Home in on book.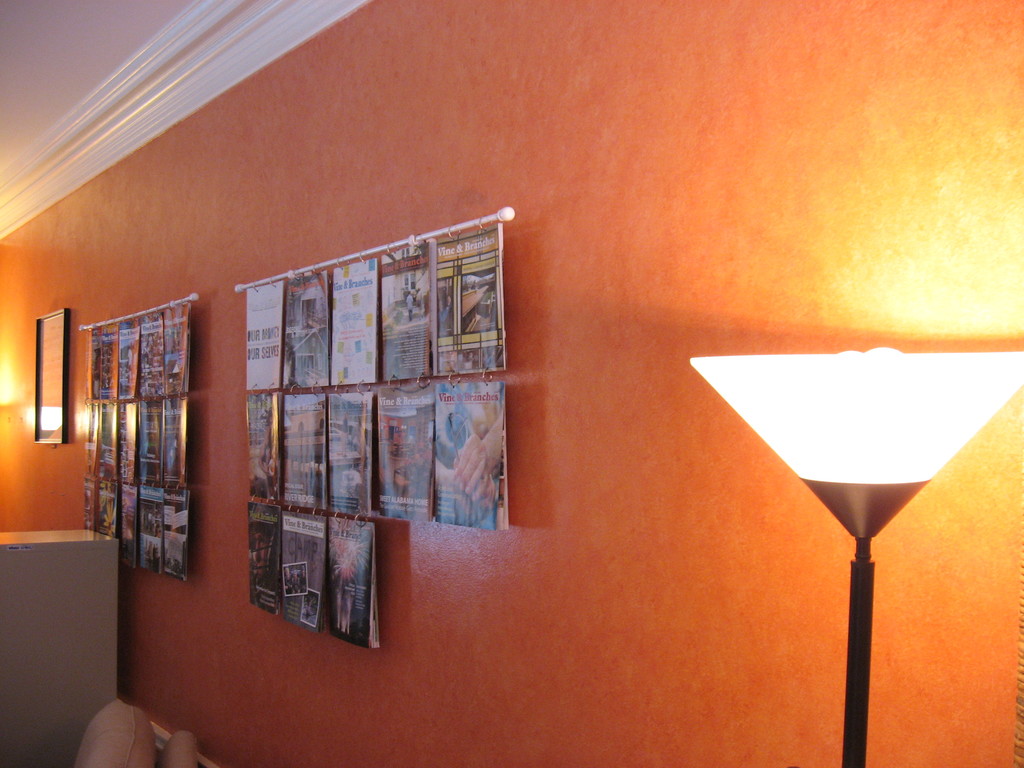
Homed in at bbox=(435, 227, 505, 378).
